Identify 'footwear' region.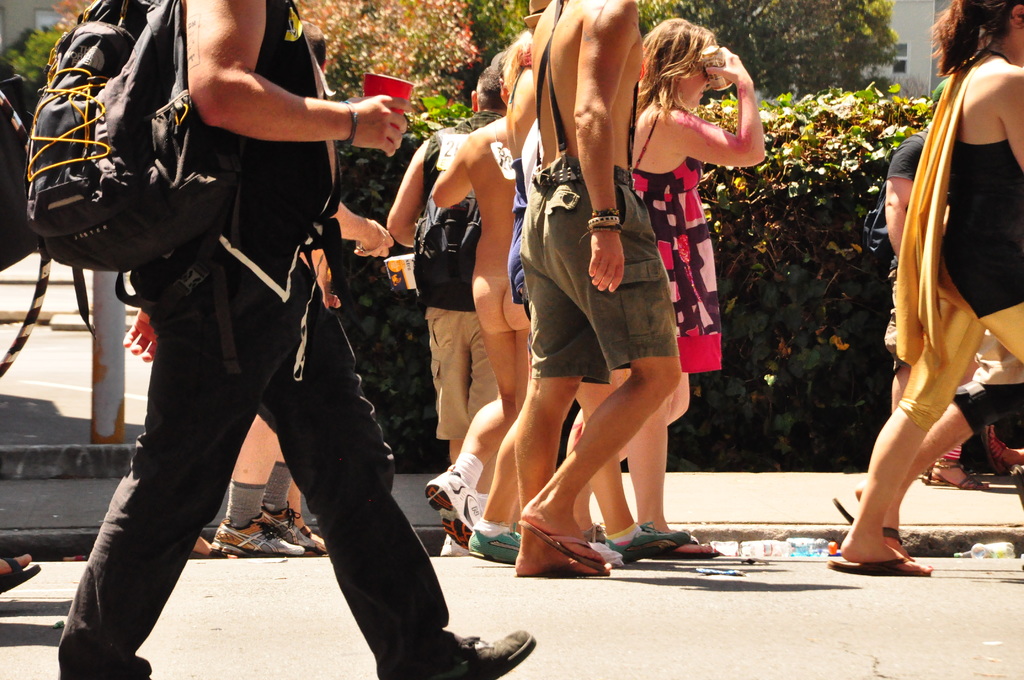
Region: bbox=[982, 421, 1014, 476].
